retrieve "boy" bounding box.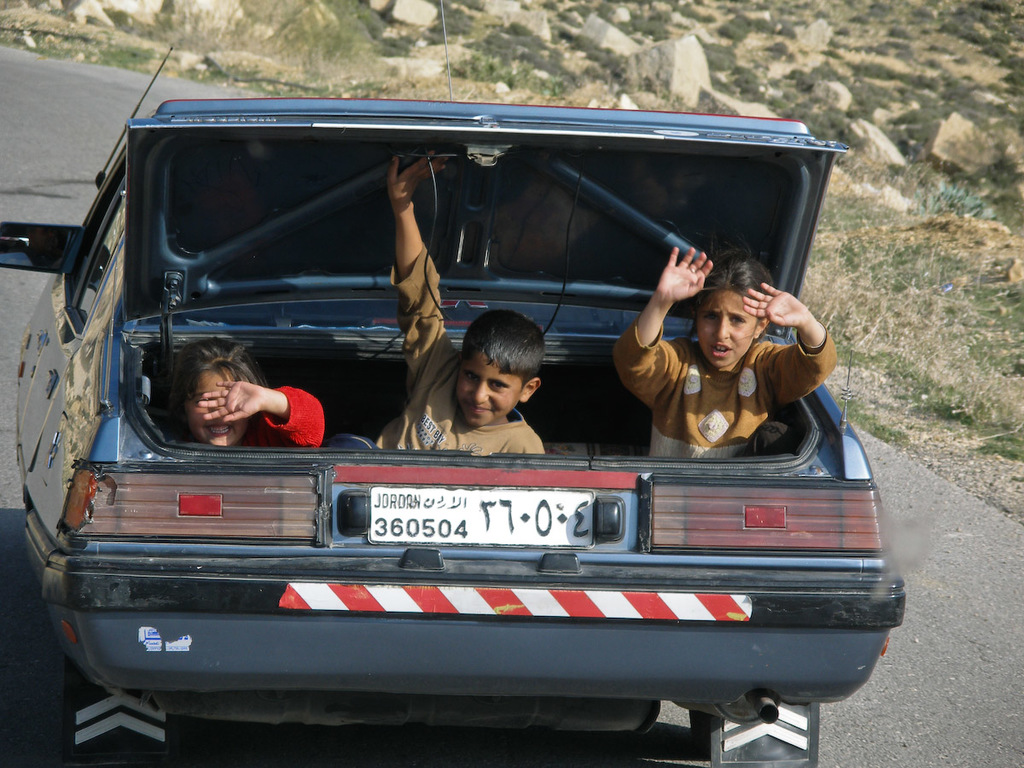
Bounding box: Rect(614, 247, 836, 450).
